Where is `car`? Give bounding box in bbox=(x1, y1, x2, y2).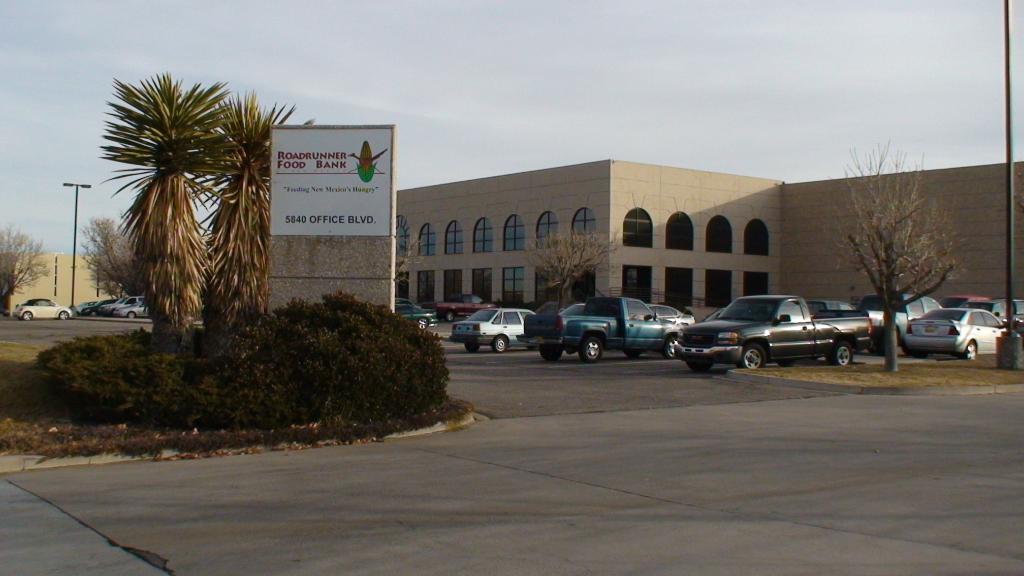
bbox=(390, 298, 441, 332).
